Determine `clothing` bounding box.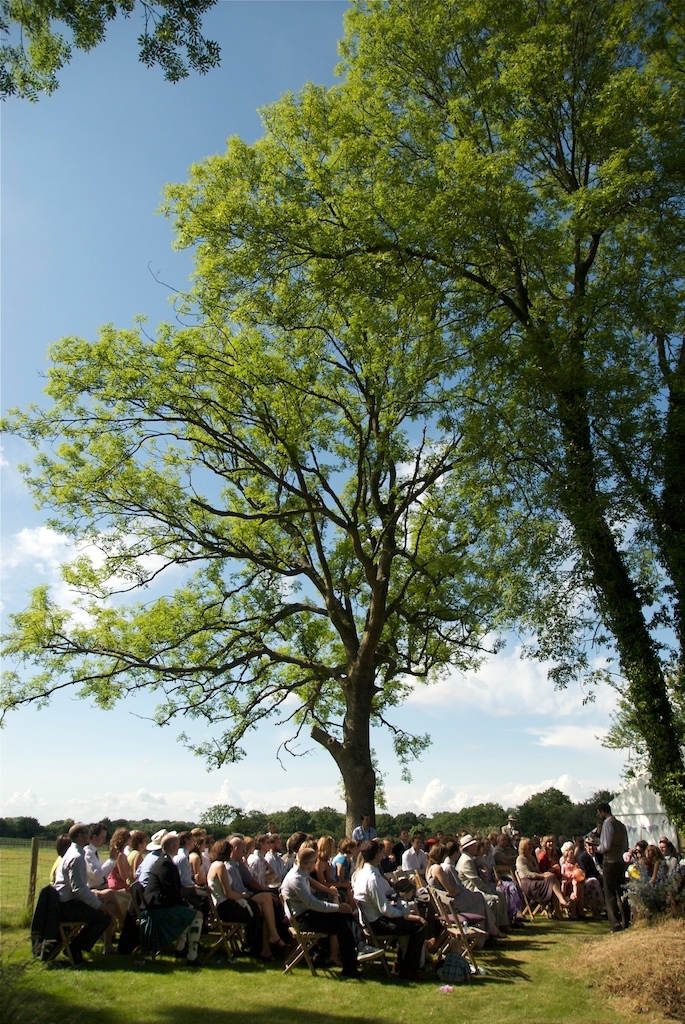
Determined: x1=205, y1=854, x2=251, y2=918.
